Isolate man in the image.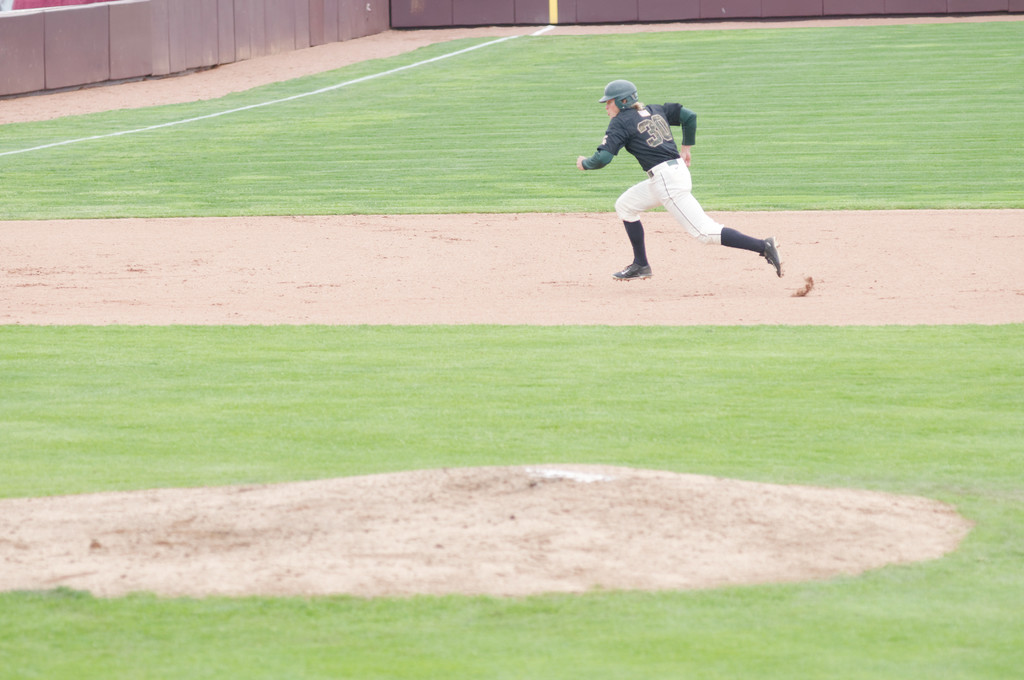
Isolated region: detection(573, 75, 797, 294).
